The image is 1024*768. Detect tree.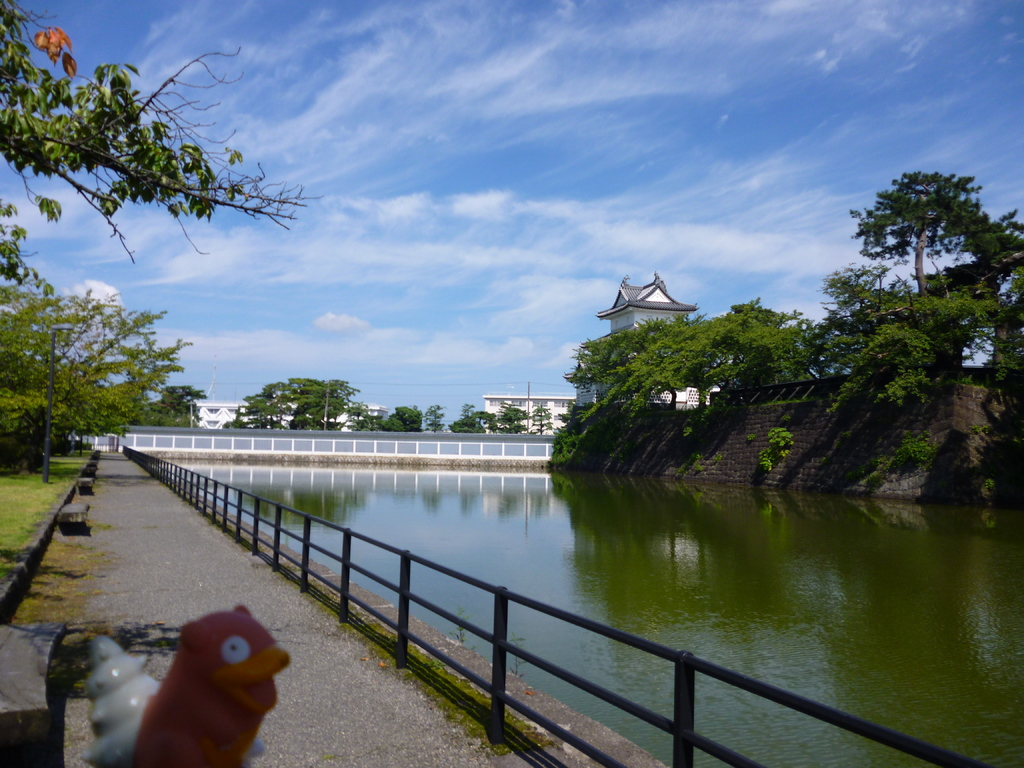
Detection: box(797, 279, 1023, 455).
